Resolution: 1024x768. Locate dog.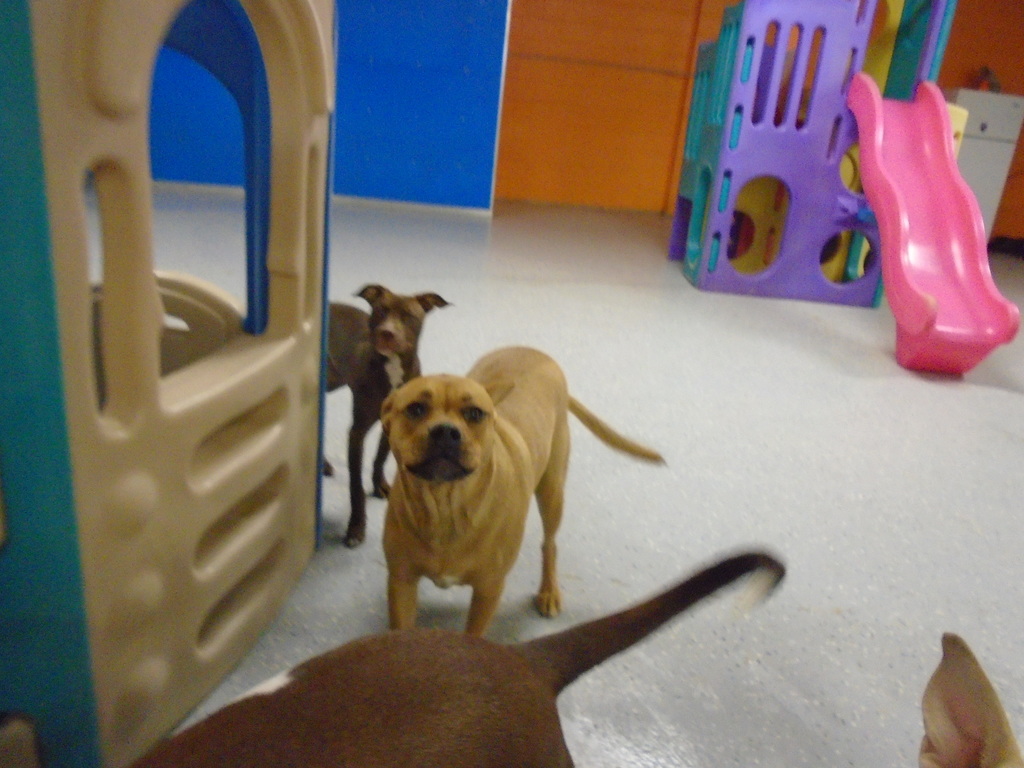
<region>0, 545, 786, 767</region>.
